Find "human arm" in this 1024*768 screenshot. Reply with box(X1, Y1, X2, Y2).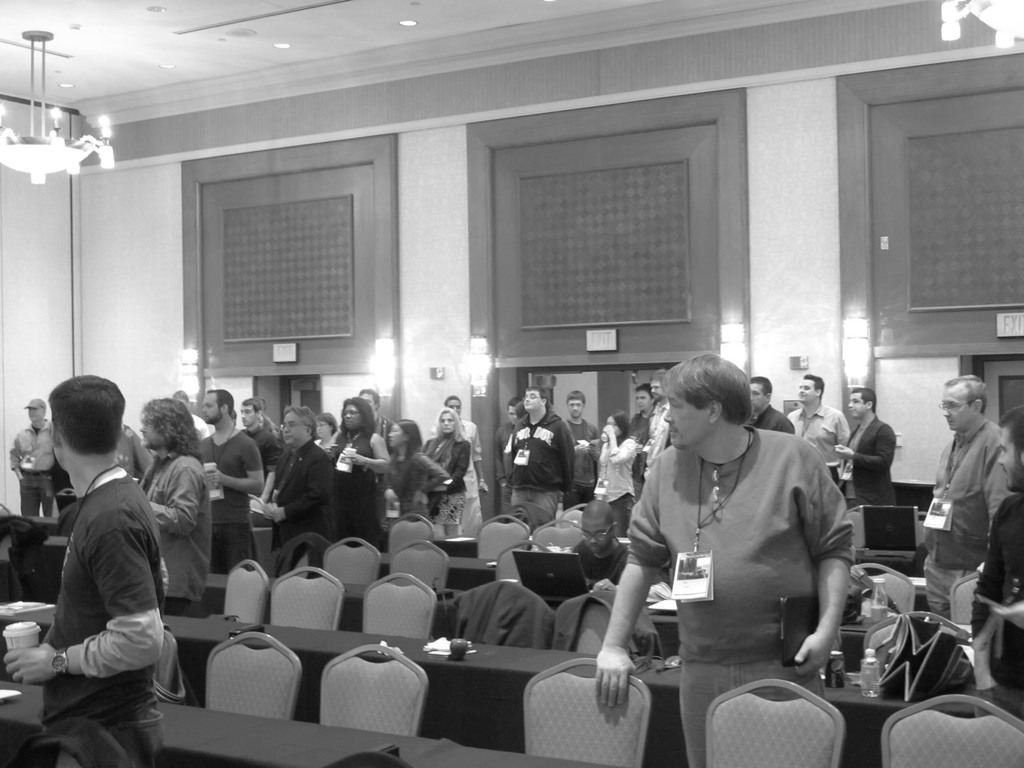
box(42, 416, 67, 466).
